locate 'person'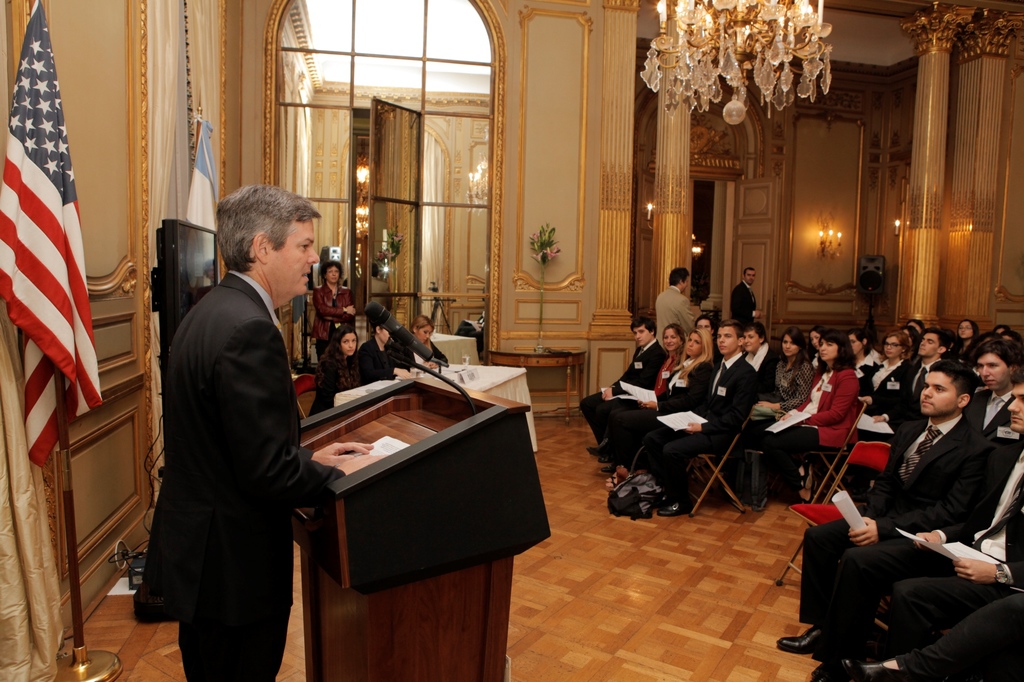
BBox(313, 253, 354, 356)
